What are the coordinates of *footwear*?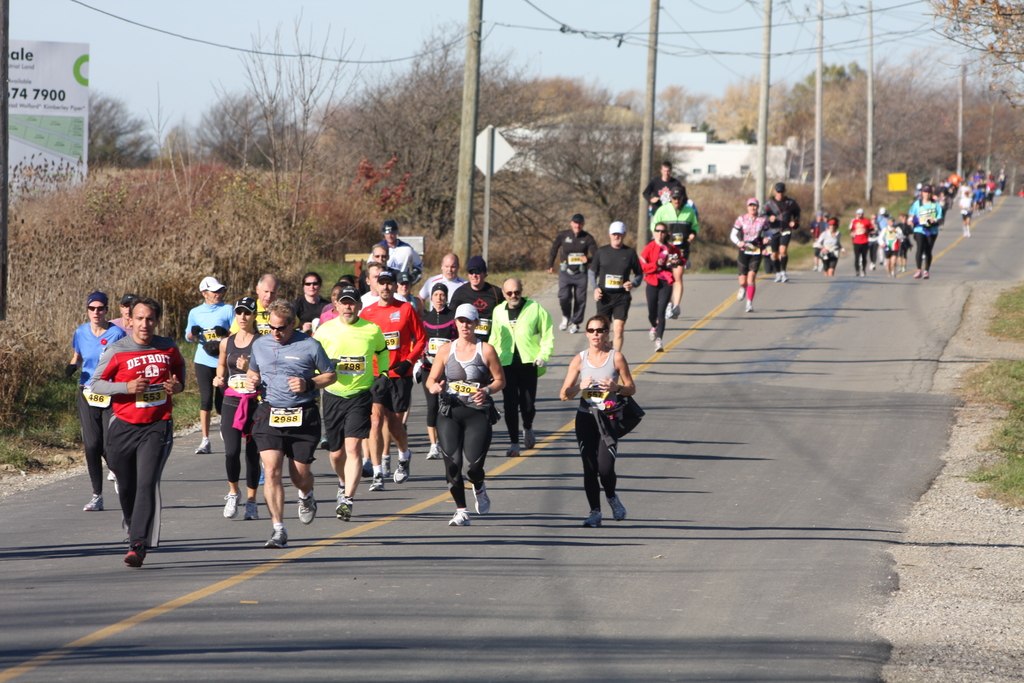
745/304/753/313.
